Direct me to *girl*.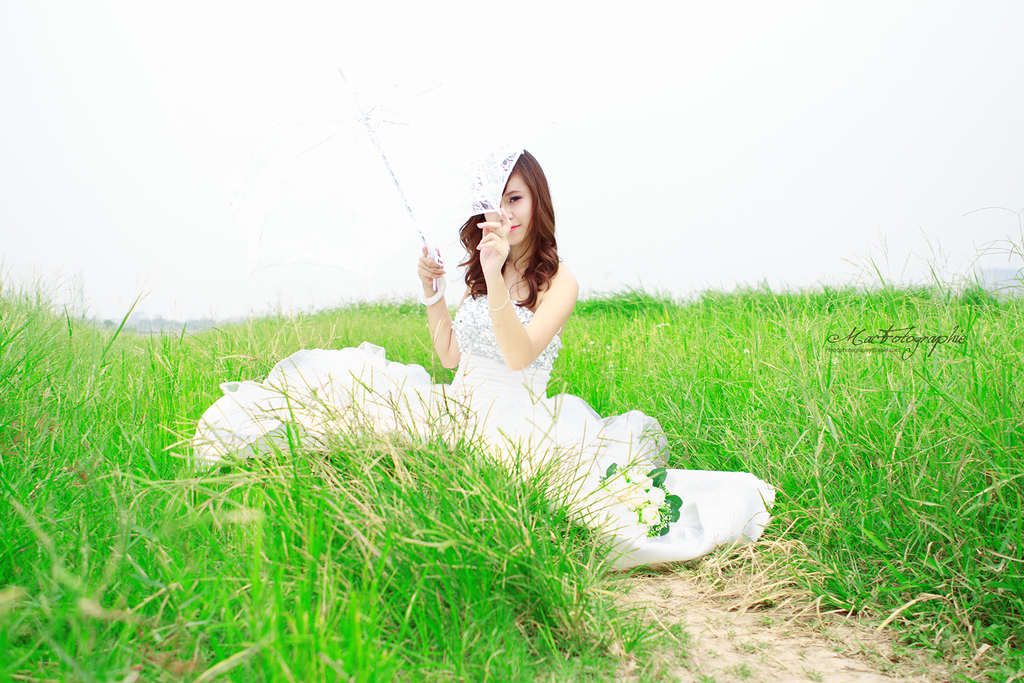
Direction: {"x1": 184, "y1": 145, "x2": 774, "y2": 582}.
